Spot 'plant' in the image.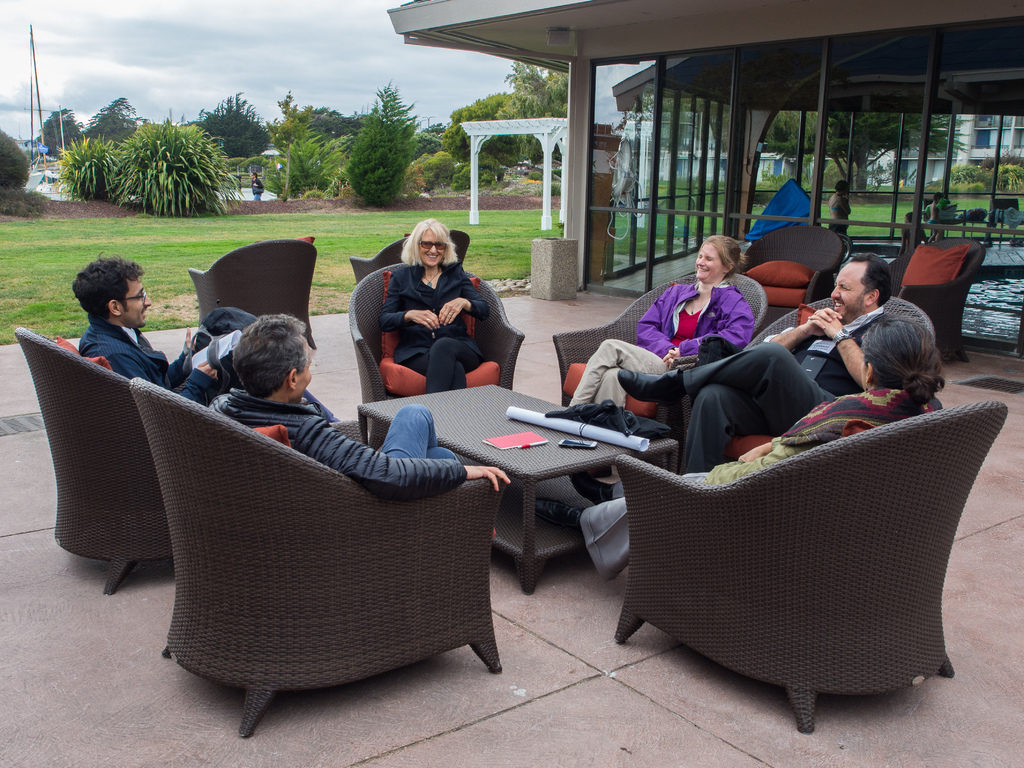
'plant' found at (985,143,1023,169).
